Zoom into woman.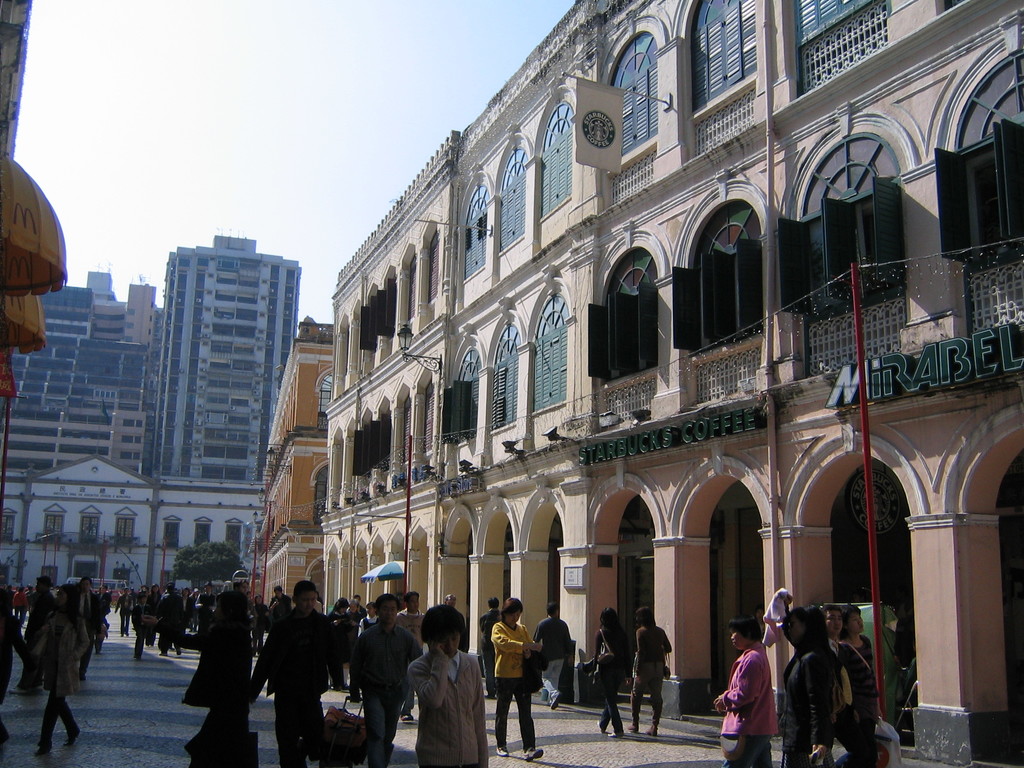
Zoom target: x1=627, y1=604, x2=671, y2=737.
